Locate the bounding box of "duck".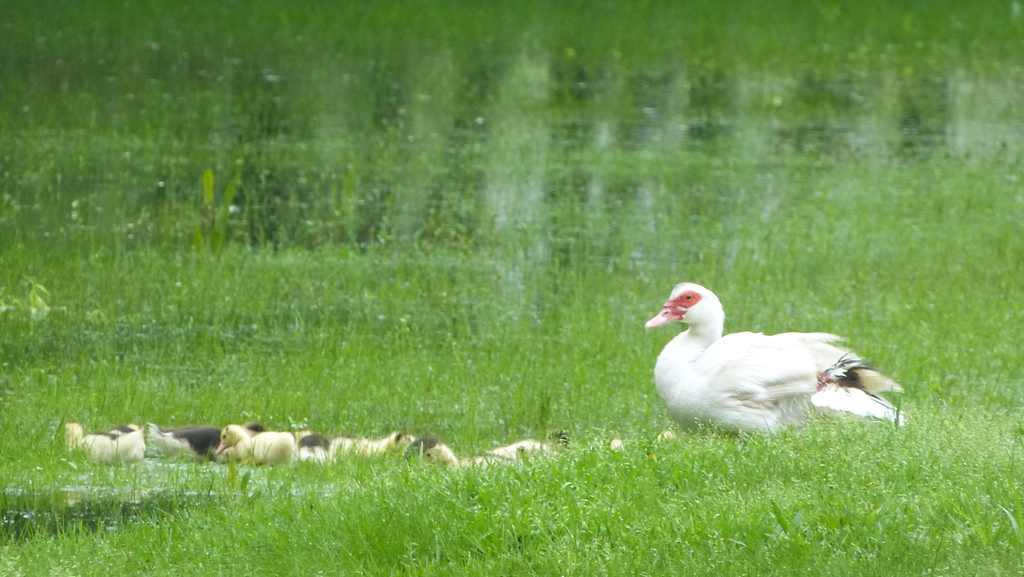
Bounding box: locate(644, 274, 906, 433).
